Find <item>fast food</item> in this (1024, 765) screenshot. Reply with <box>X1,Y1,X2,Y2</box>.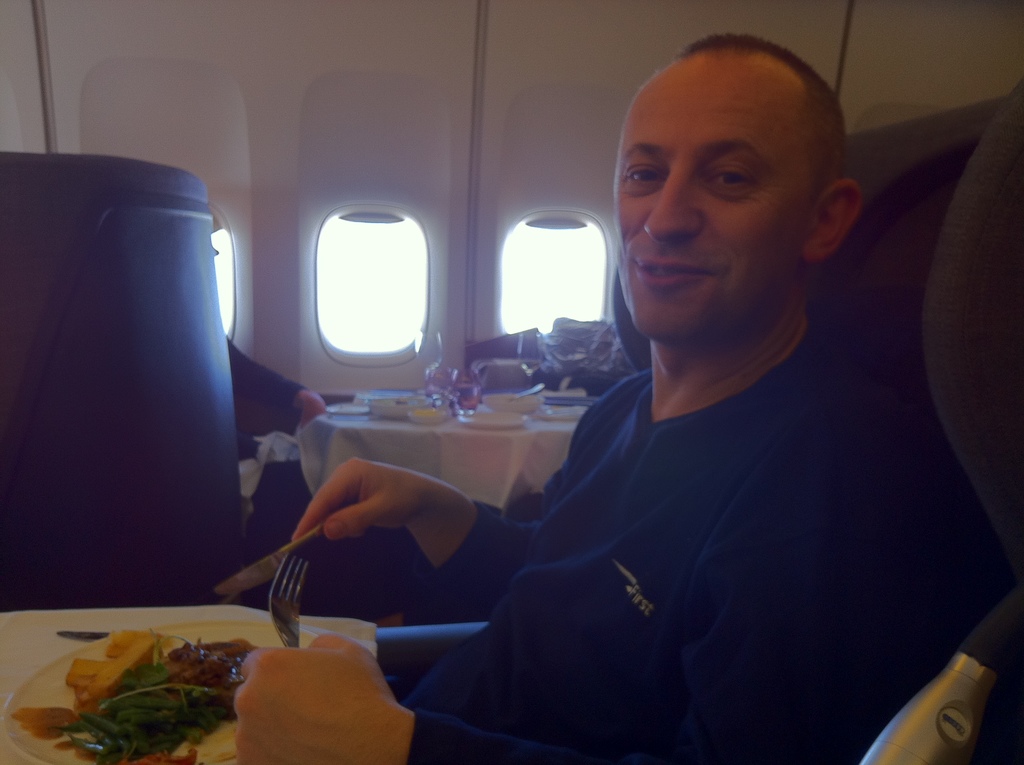
<box>41,629,281,764</box>.
